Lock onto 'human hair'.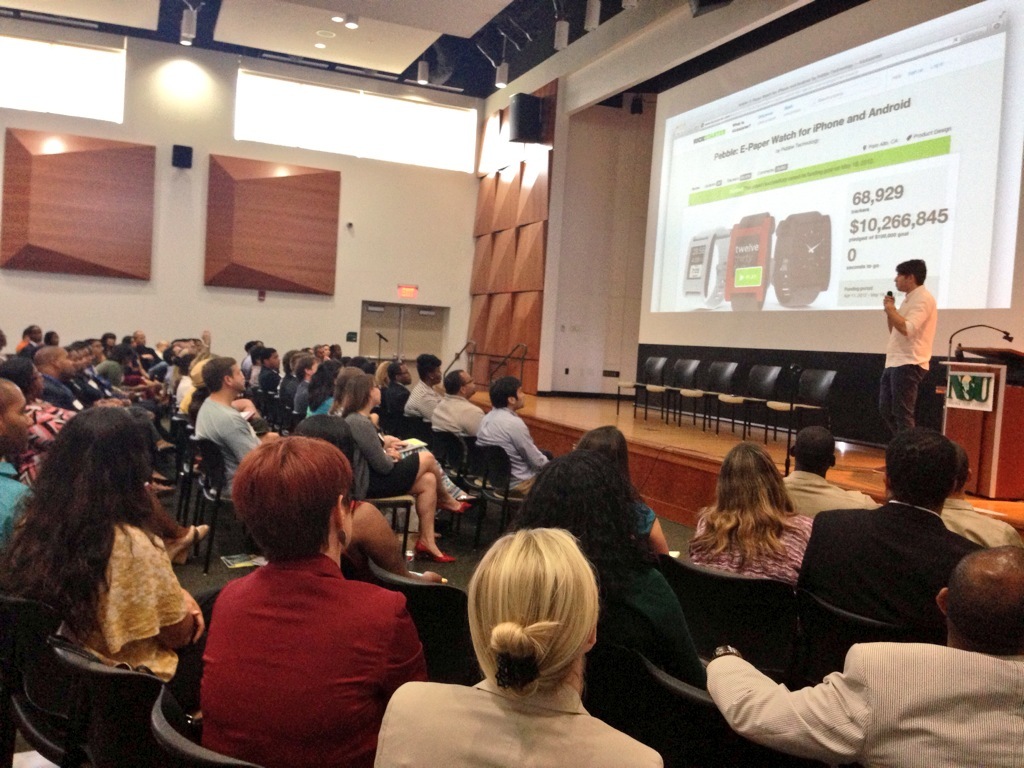
Locked: box(952, 443, 971, 491).
